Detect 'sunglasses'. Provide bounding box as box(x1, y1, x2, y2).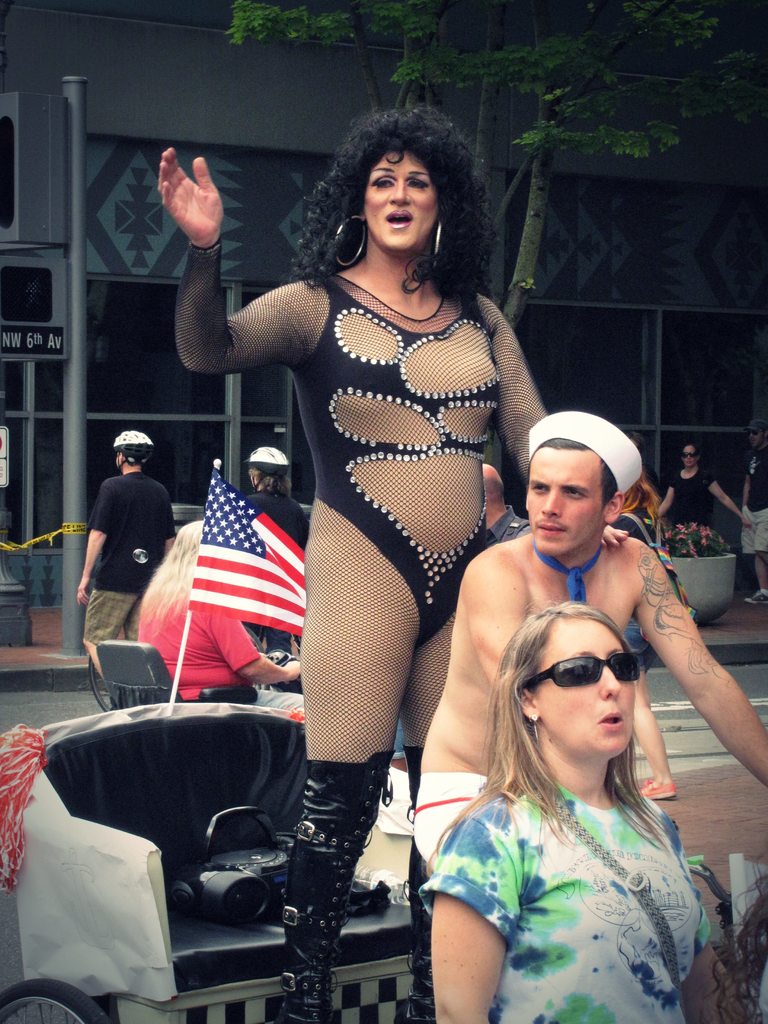
box(520, 654, 640, 687).
